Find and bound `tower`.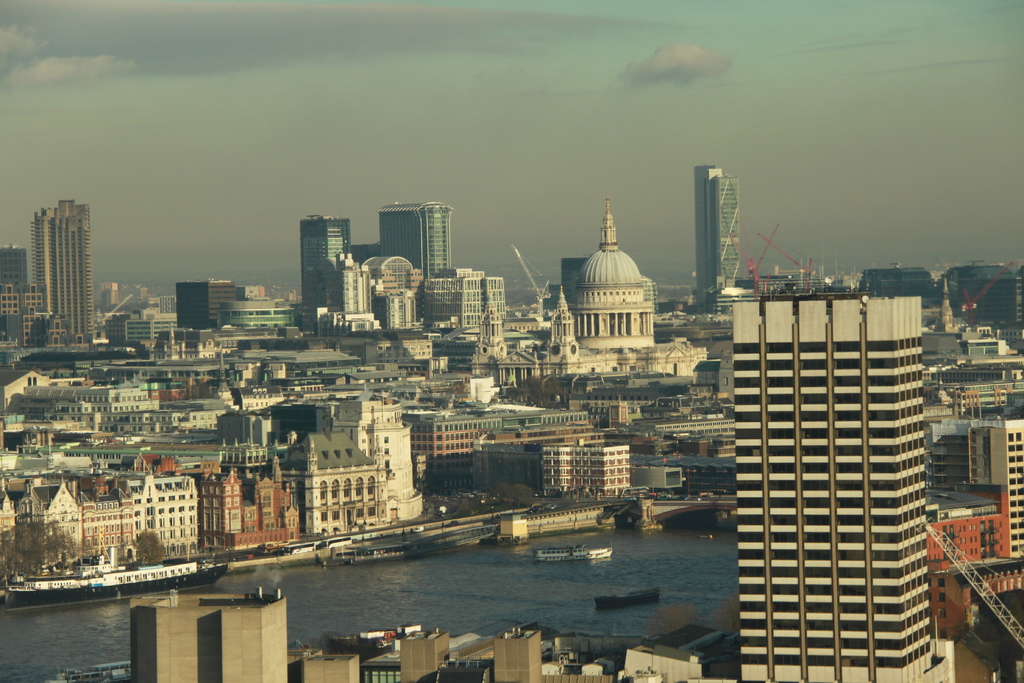
Bound: {"x1": 30, "y1": 197, "x2": 94, "y2": 355}.
